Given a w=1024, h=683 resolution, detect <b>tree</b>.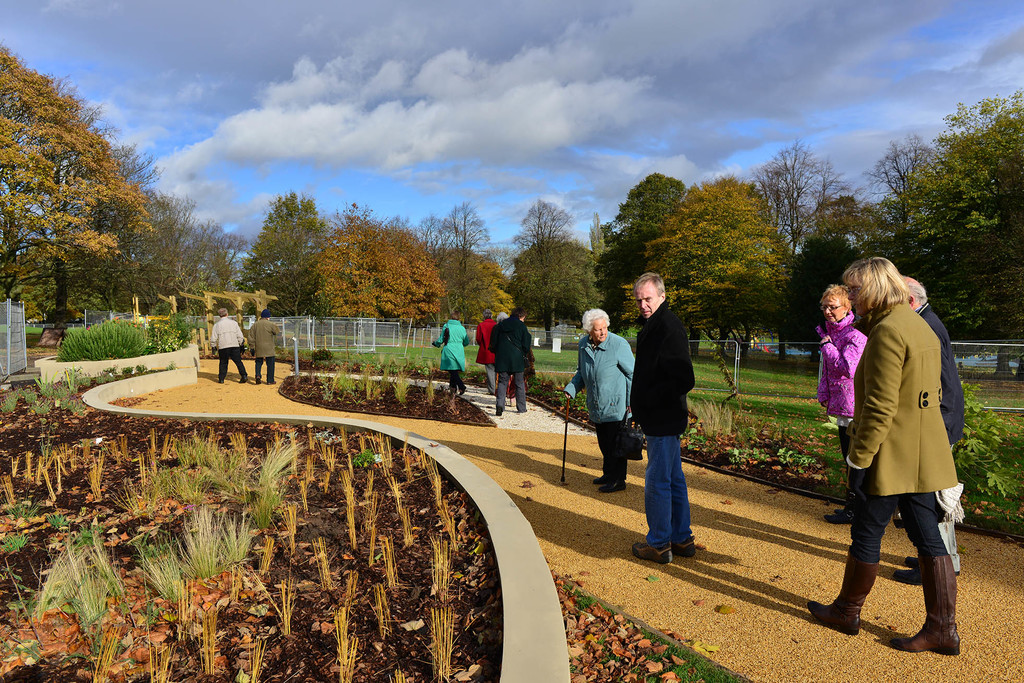
pyautogui.locateOnScreen(749, 89, 1023, 351).
